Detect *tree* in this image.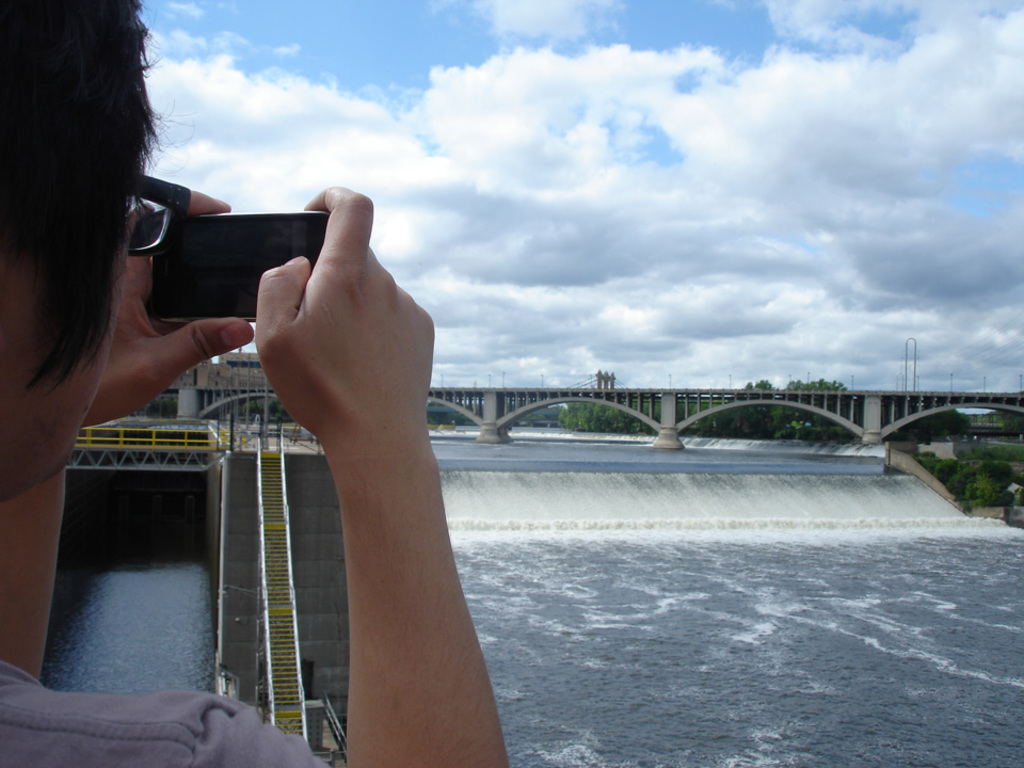
Detection: box=[553, 400, 661, 435].
